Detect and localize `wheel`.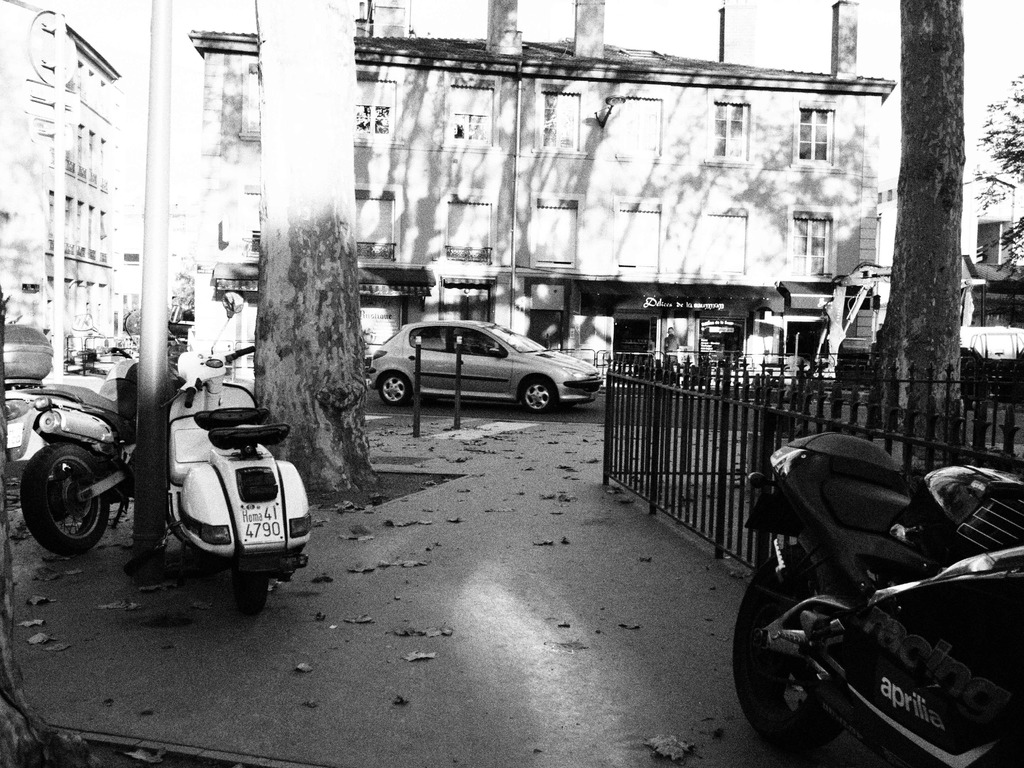
Localized at region(17, 443, 111, 553).
